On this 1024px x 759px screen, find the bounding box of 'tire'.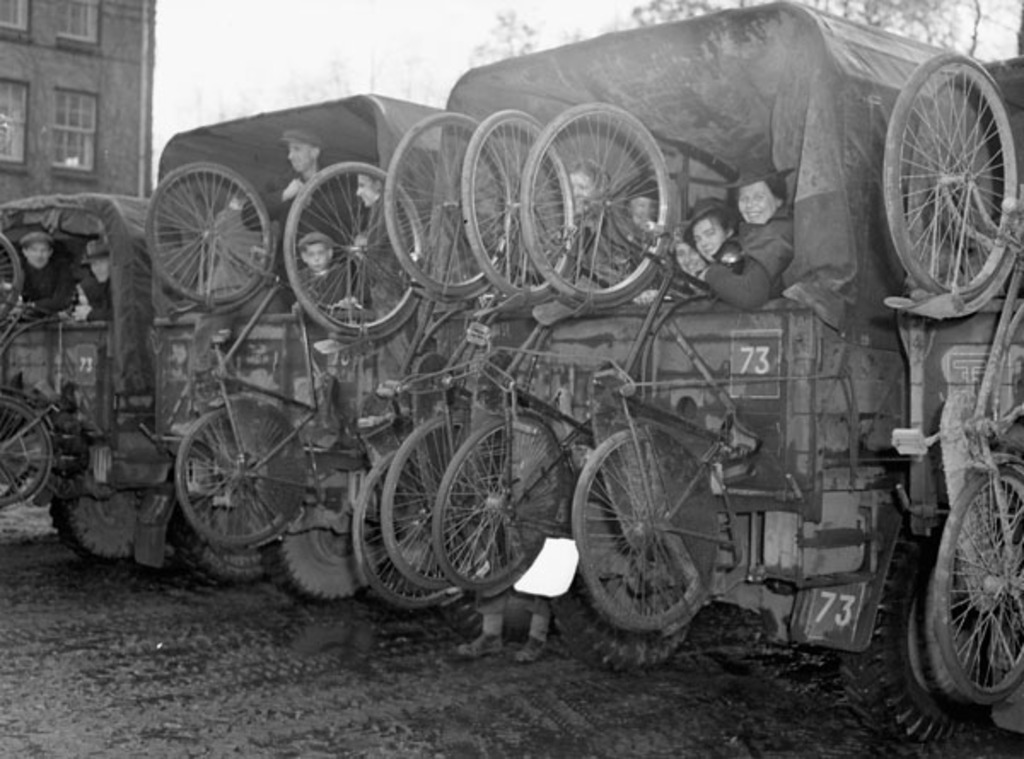
Bounding box: <box>432,414,563,590</box>.
